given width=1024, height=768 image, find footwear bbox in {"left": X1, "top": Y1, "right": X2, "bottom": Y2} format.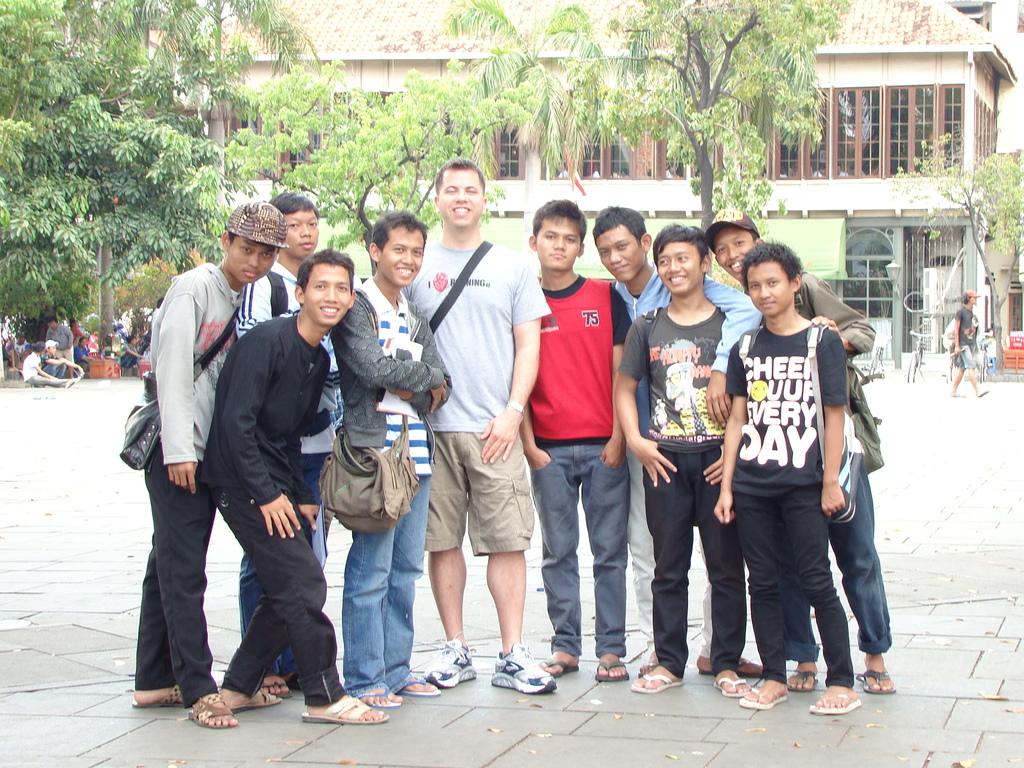
{"left": 701, "top": 661, "right": 768, "bottom": 680}.
